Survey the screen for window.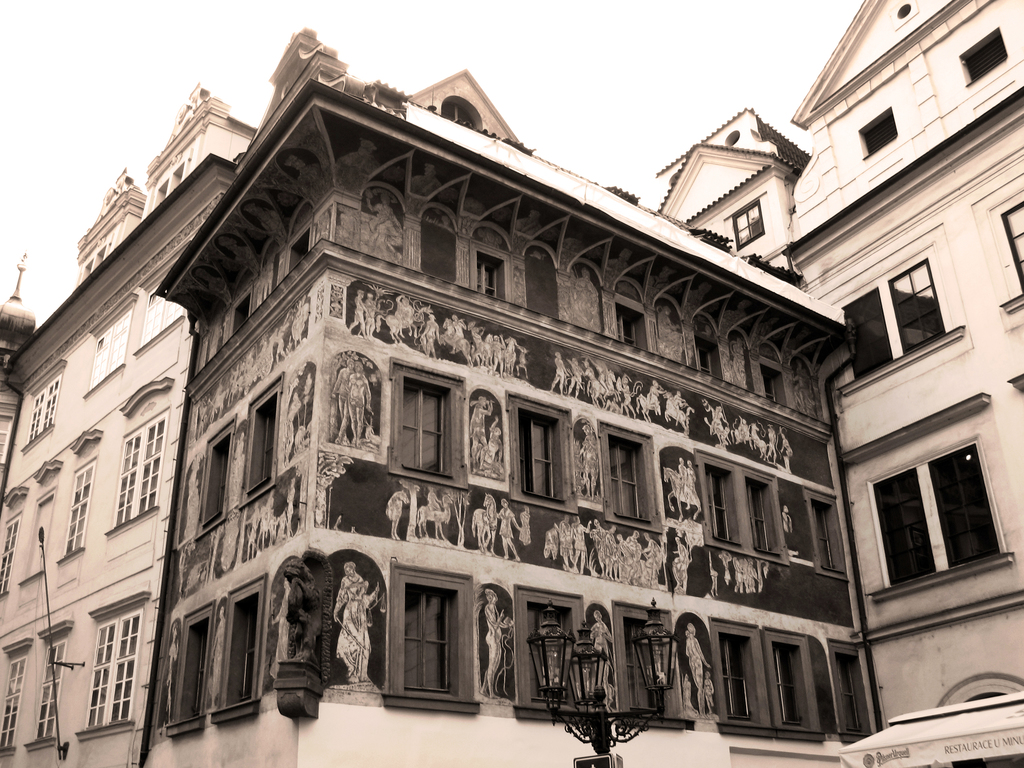
Survey found: bbox(954, 26, 1009, 81).
